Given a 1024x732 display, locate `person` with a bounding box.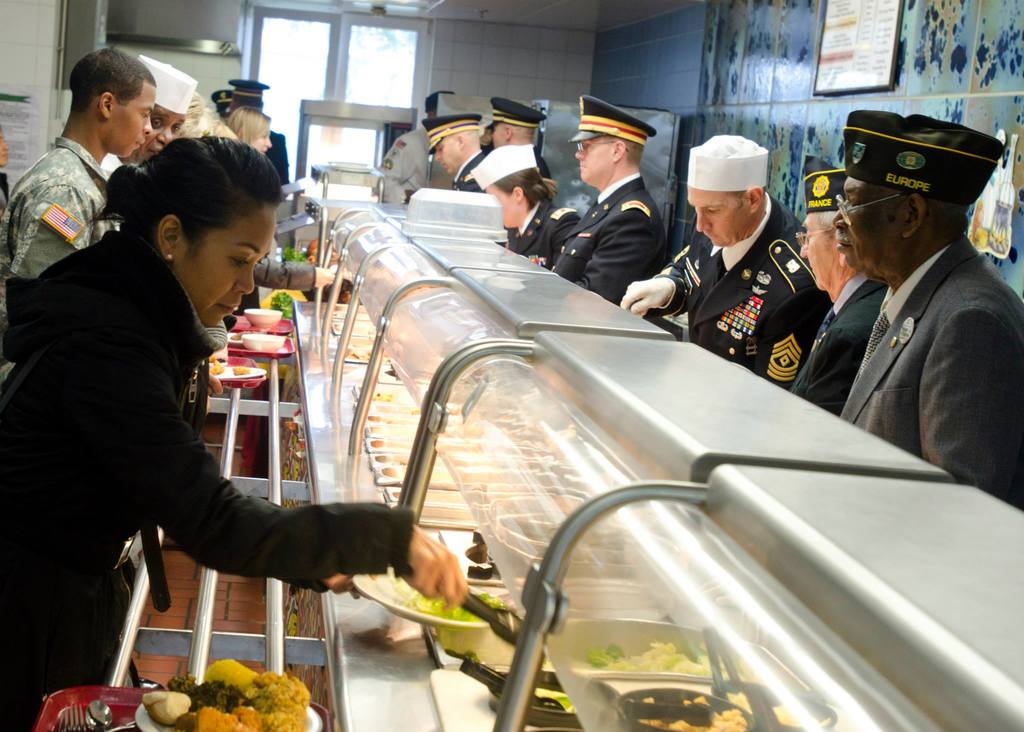
Located: [422, 113, 487, 190].
